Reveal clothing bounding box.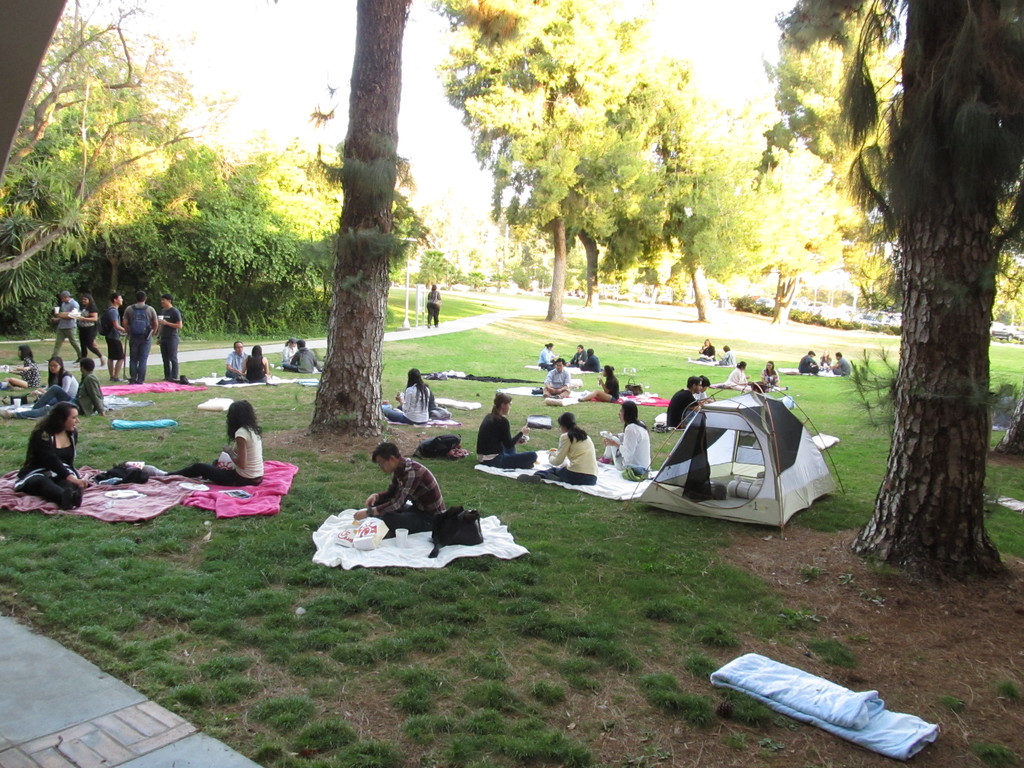
Revealed: box=[614, 421, 653, 484].
